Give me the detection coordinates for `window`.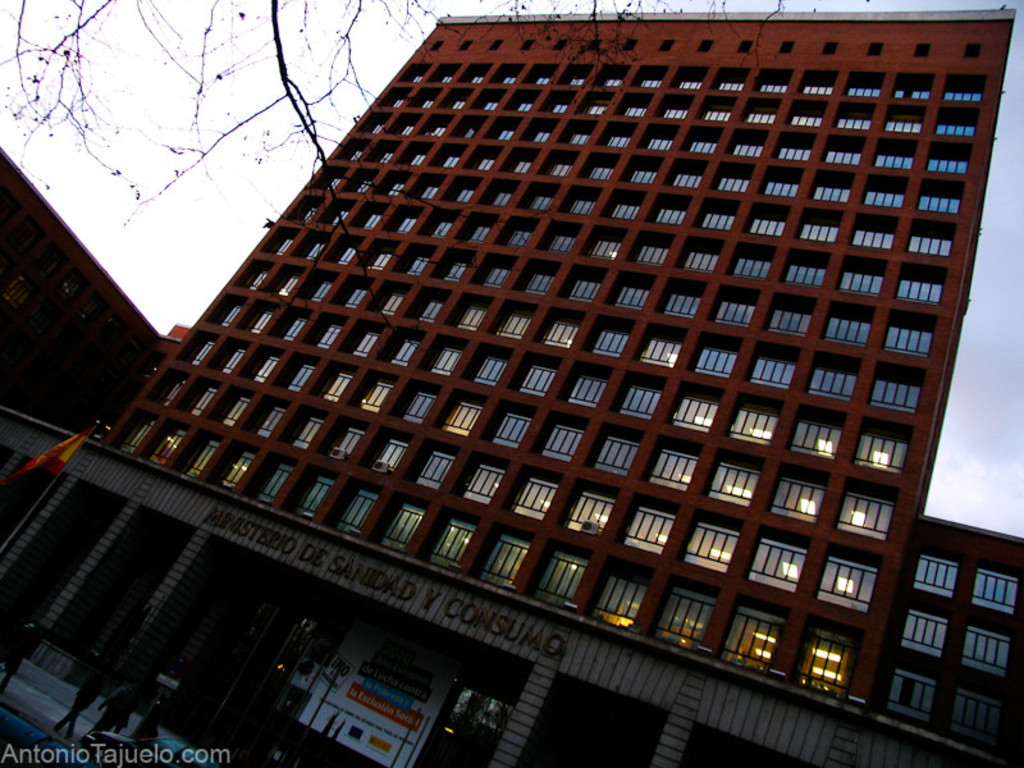
bbox=(247, 314, 271, 334).
